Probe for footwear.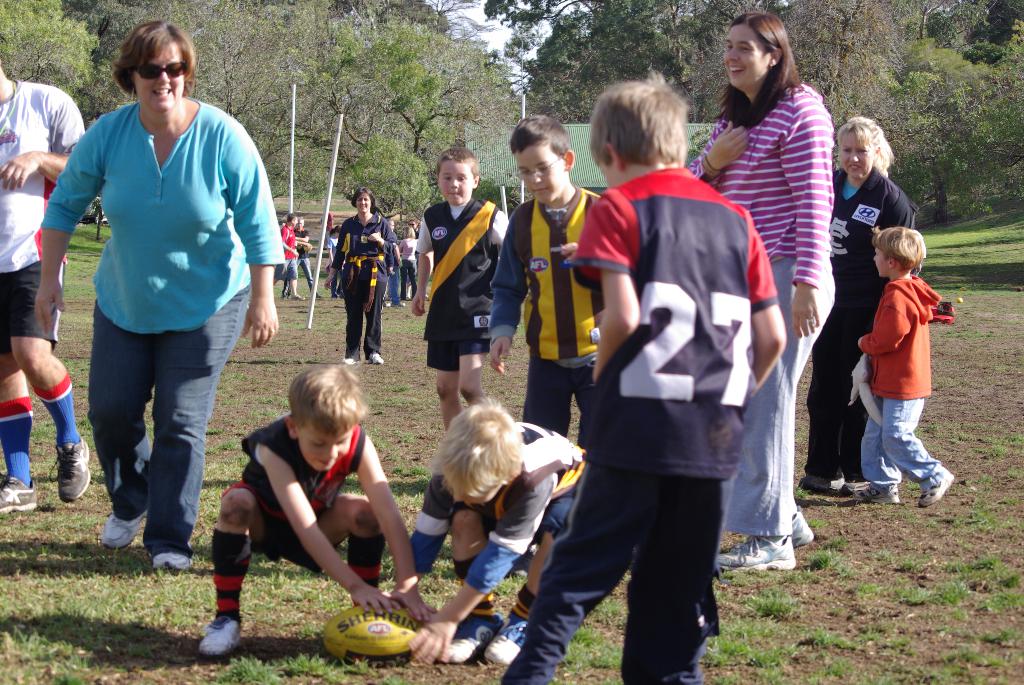
Probe result: <region>799, 478, 844, 506</region>.
